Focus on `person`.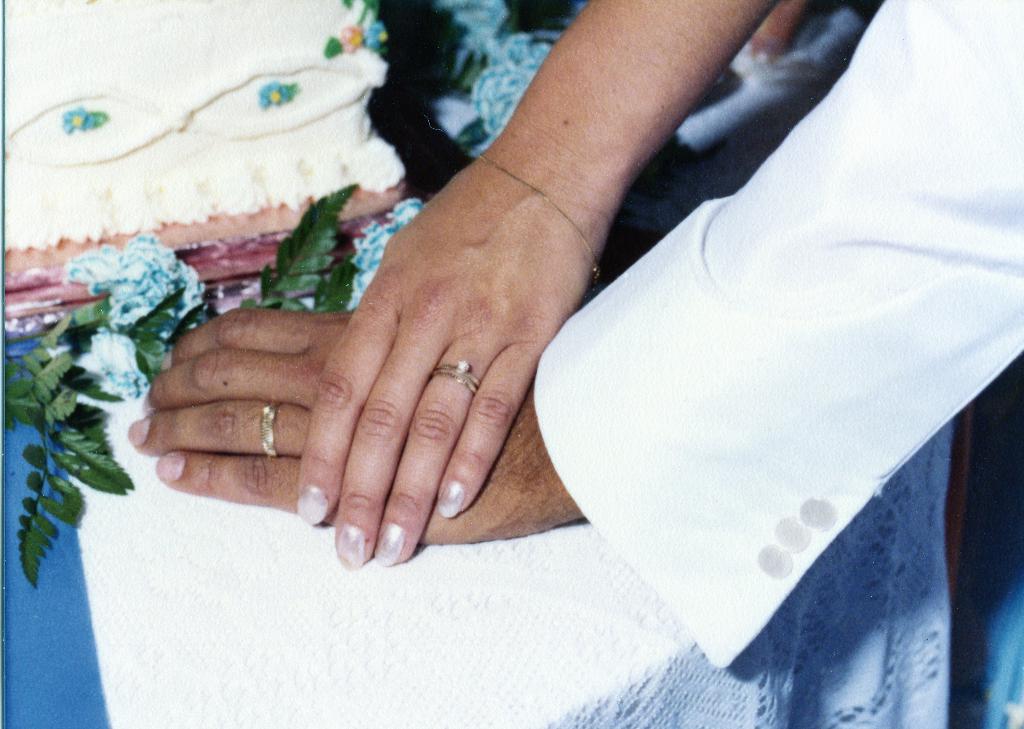
Focused at pyautogui.locateOnScreen(291, 0, 774, 570).
